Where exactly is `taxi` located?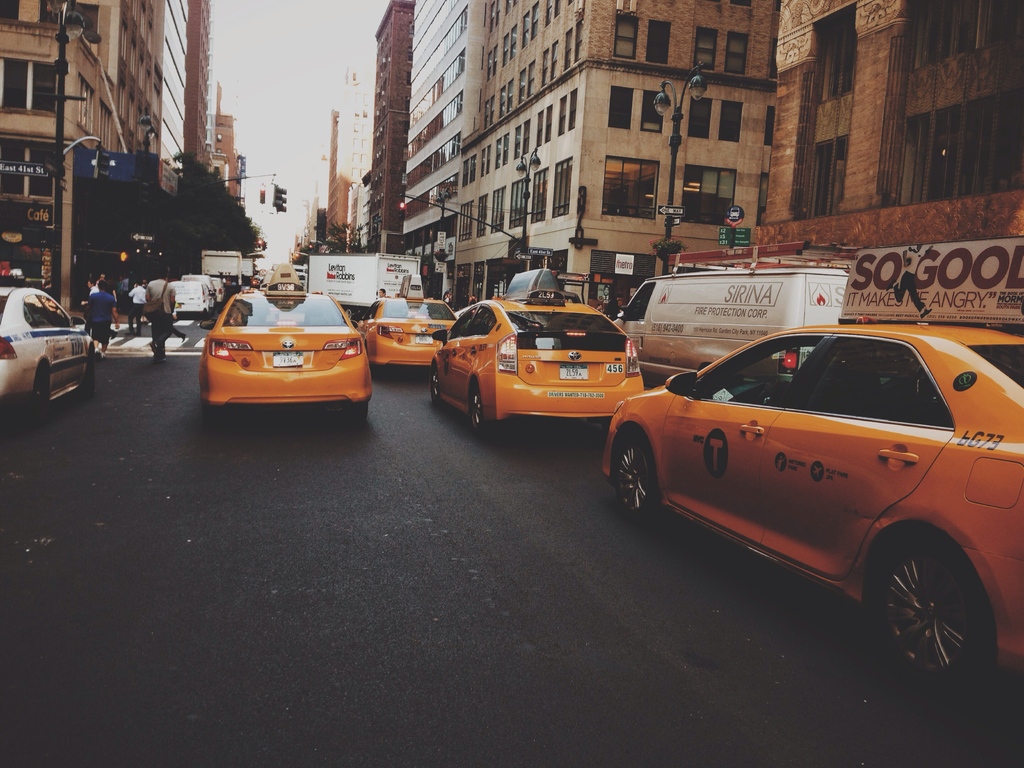
Its bounding box is box=[0, 268, 96, 424].
